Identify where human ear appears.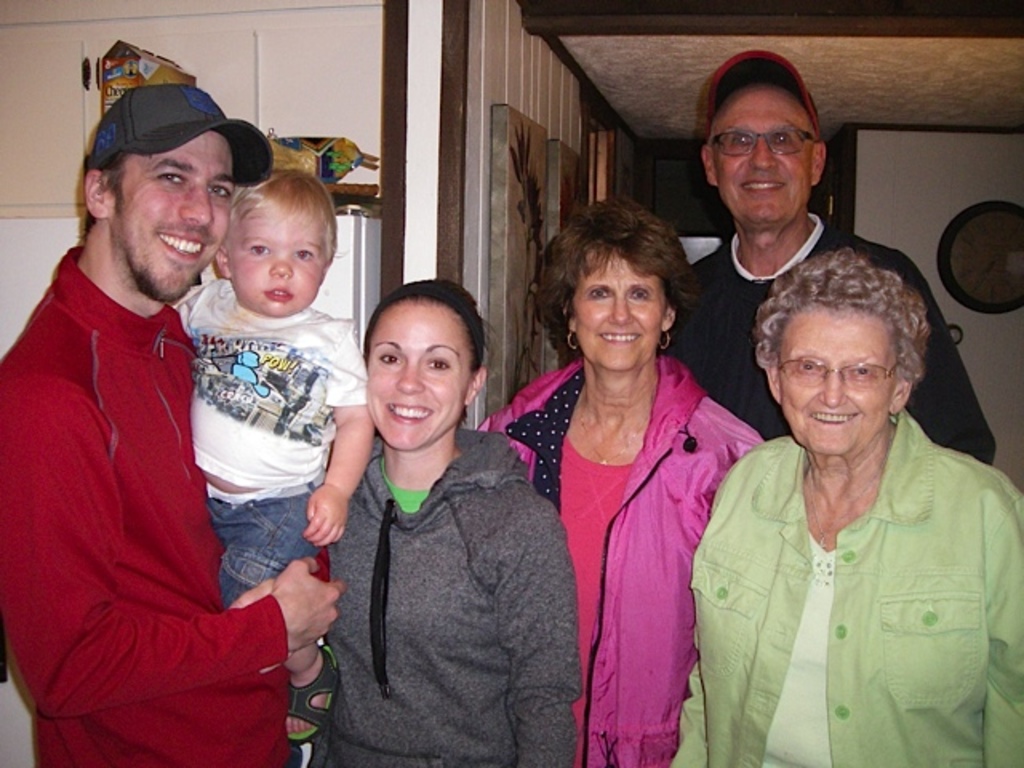
Appears at [left=702, top=146, right=720, bottom=184].
